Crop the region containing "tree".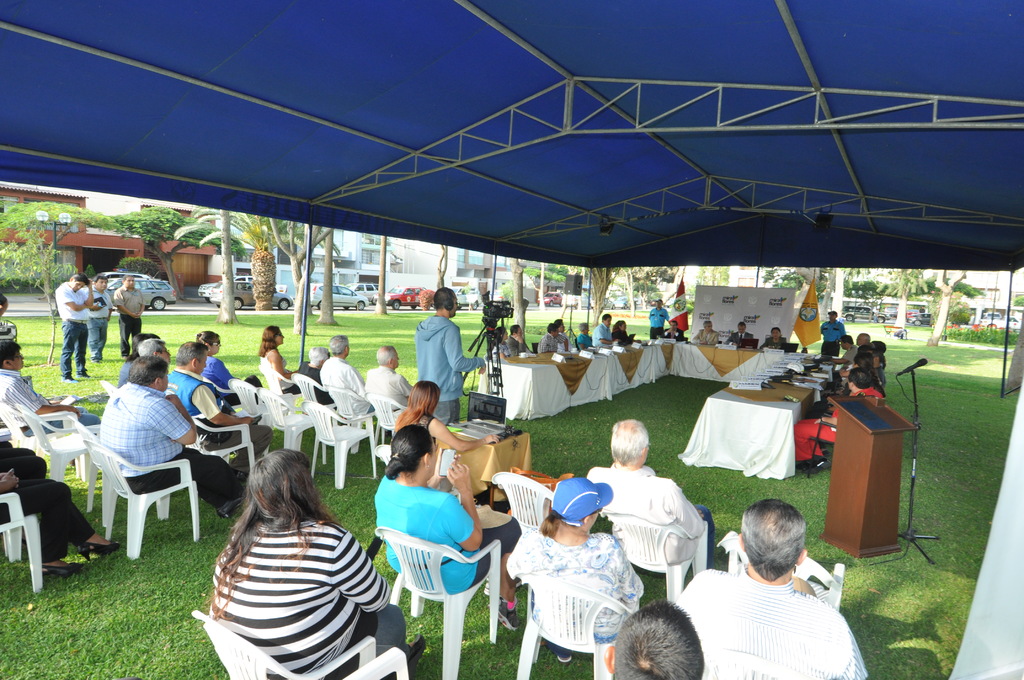
Crop region: bbox(214, 203, 237, 323).
